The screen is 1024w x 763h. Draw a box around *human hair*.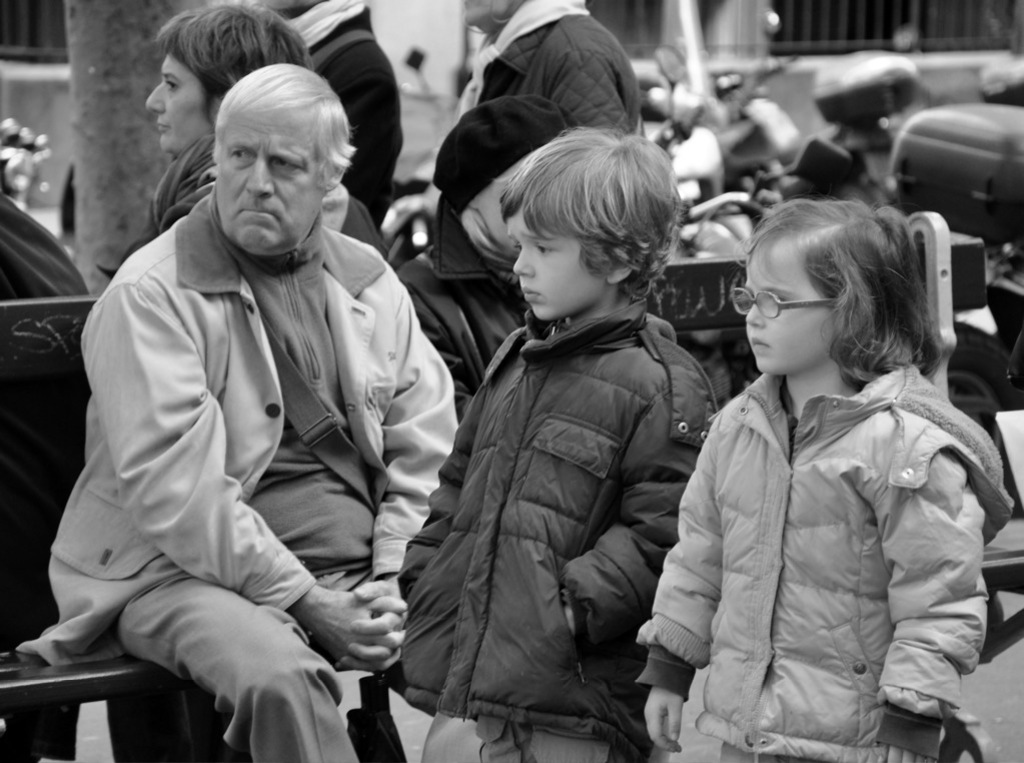
x1=211 y1=62 x2=355 y2=193.
